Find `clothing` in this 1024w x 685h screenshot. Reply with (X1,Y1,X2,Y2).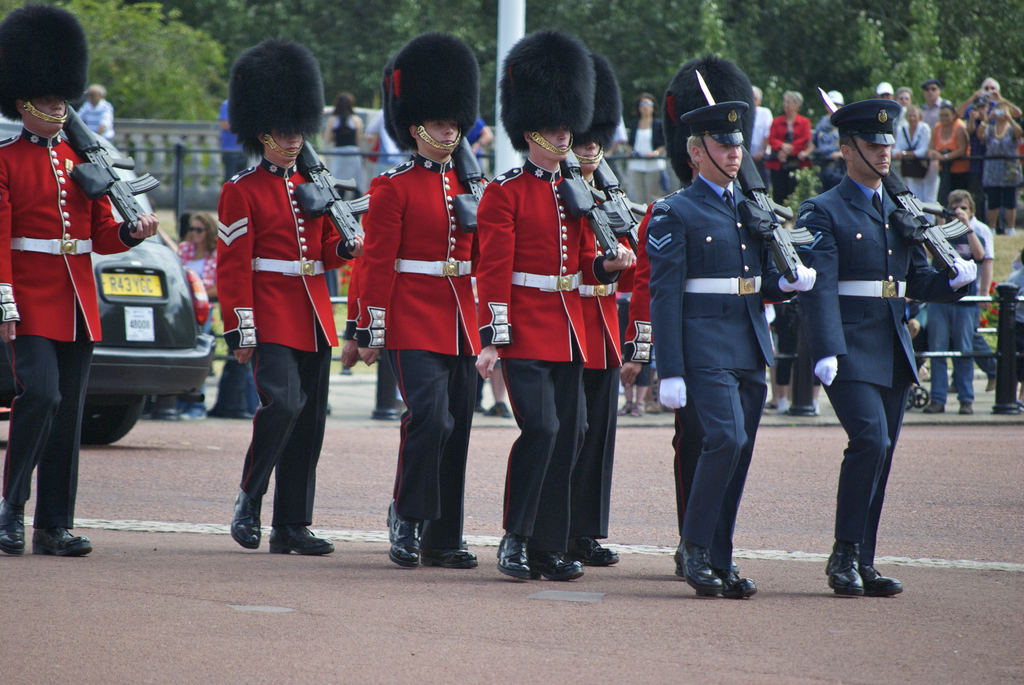
(572,185,624,536).
